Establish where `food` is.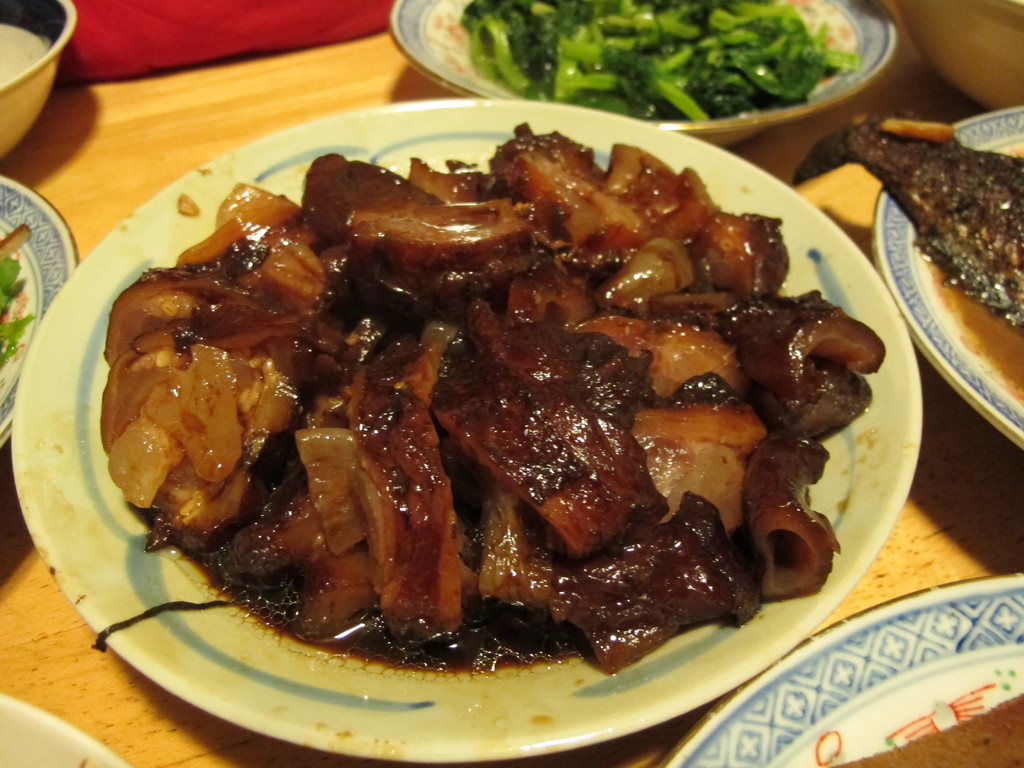
Established at locate(831, 106, 1023, 397).
